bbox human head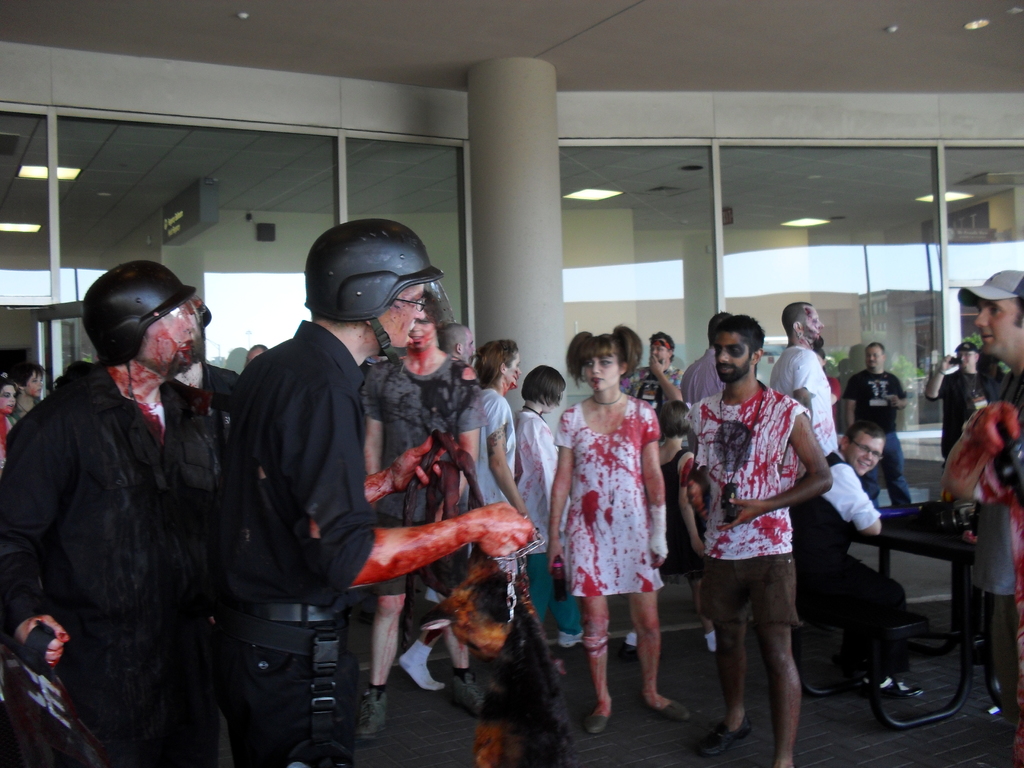
<bbox>573, 330, 627, 394</bbox>
